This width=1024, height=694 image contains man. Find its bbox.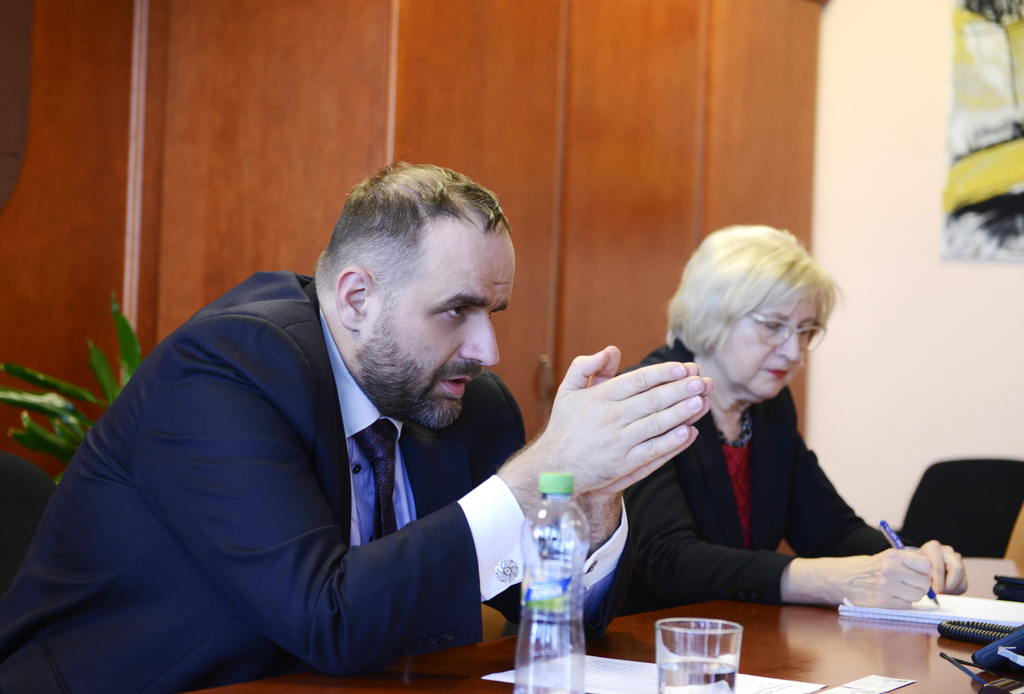
(left=0, top=160, right=716, bottom=693).
